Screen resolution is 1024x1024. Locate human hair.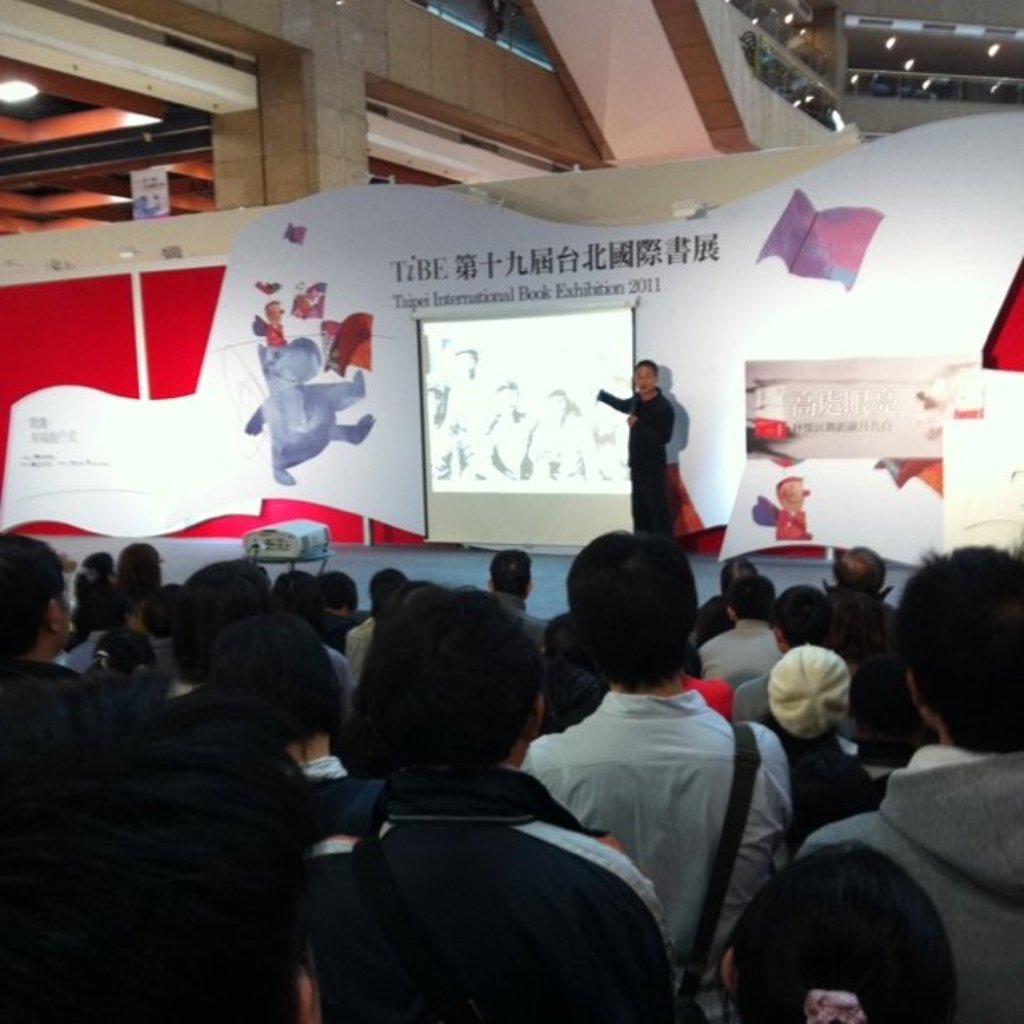
[x1=144, y1=579, x2=182, y2=643].
